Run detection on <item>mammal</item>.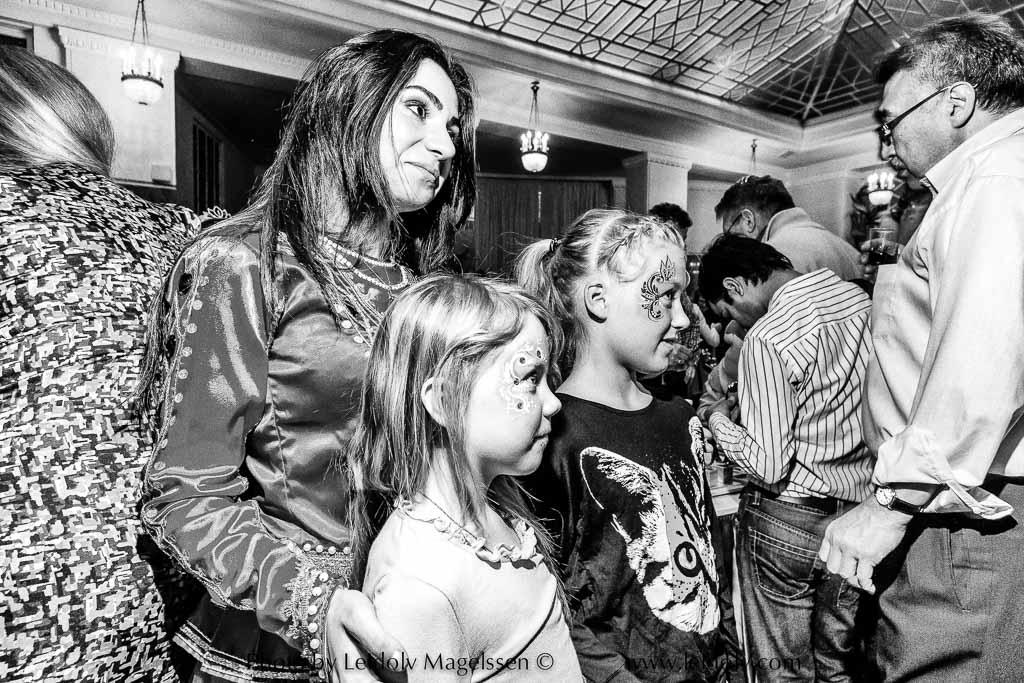
Result: <region>131, 31, 482, 682</region>.
